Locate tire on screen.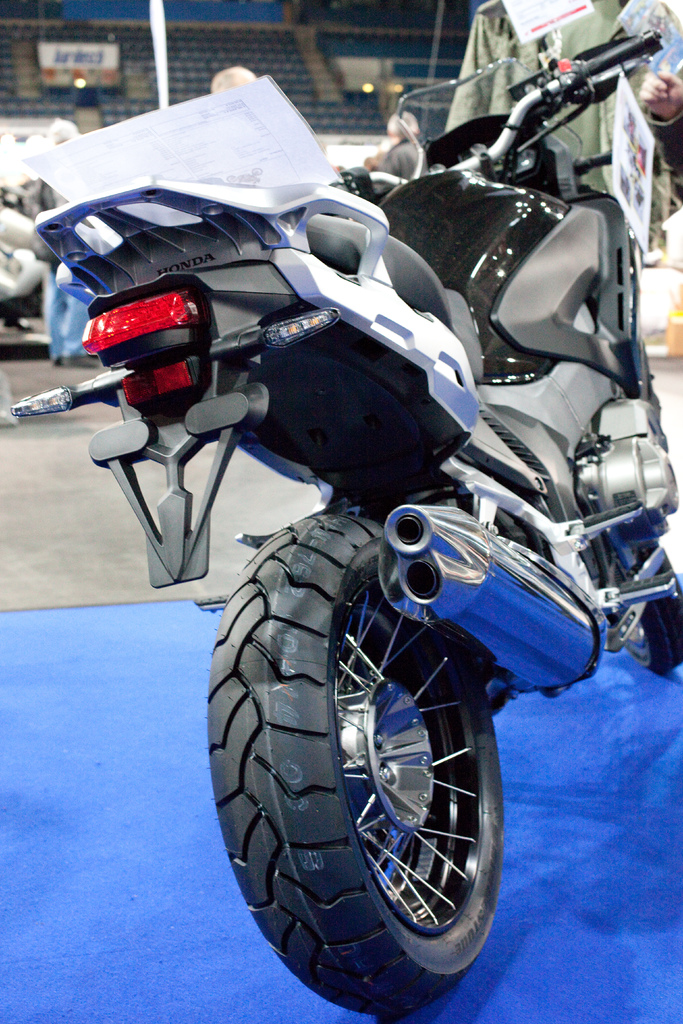
On screen at bbox=(601, 541, 682, 675).
